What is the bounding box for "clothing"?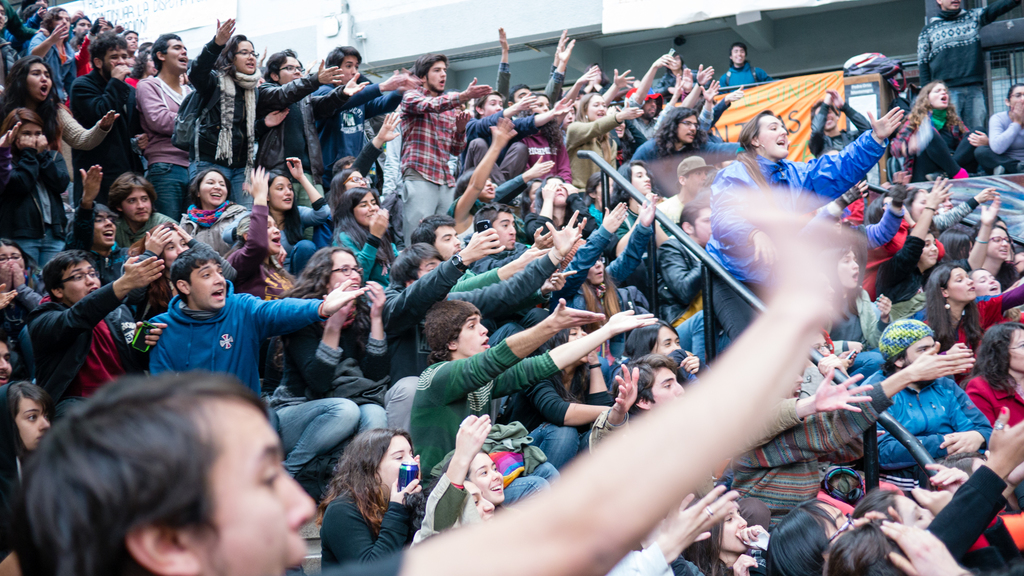
box=[886, 105, 980, 179].
